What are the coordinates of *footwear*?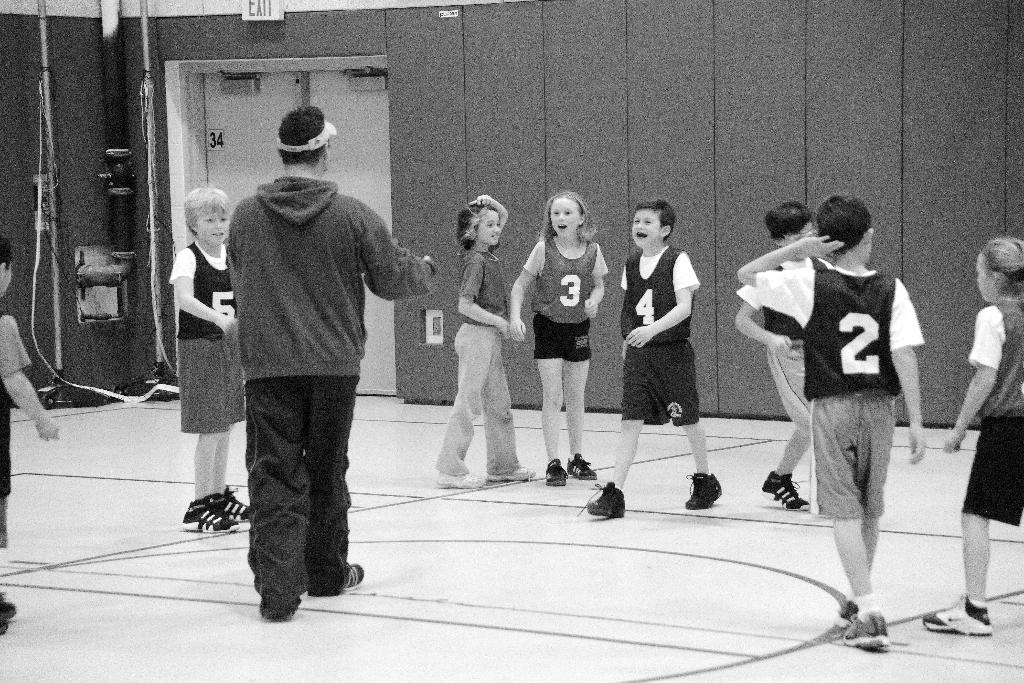
(left=317, top=561, right=368, bottom=587).
